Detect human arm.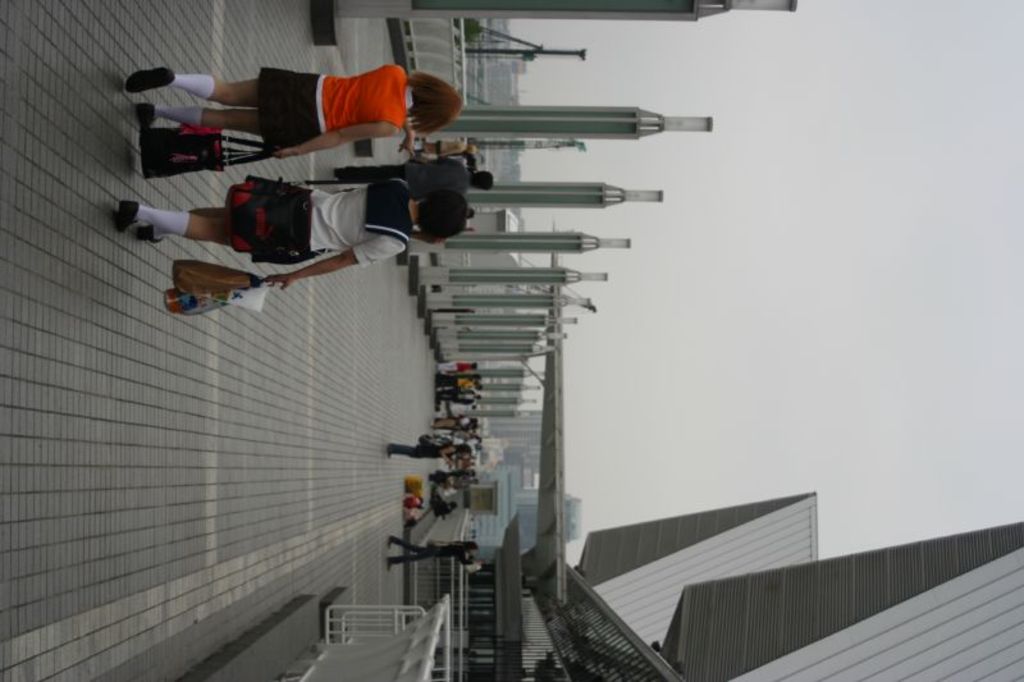
Detected at [x1=264, y1=237, x2=404, y2=288].
